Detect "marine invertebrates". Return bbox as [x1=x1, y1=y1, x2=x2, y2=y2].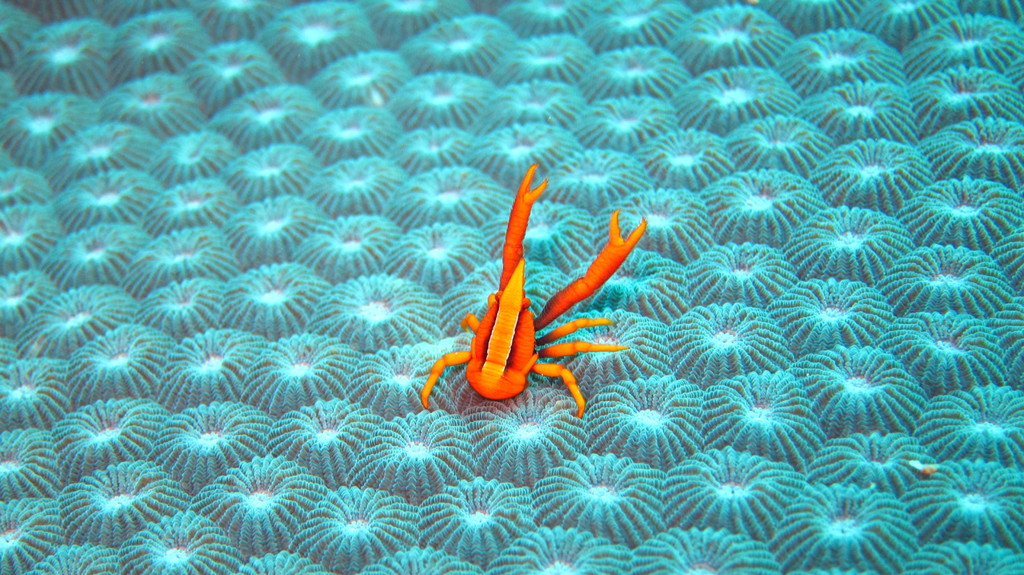
[x1=207, y1=143, x2=326, y2=184].
